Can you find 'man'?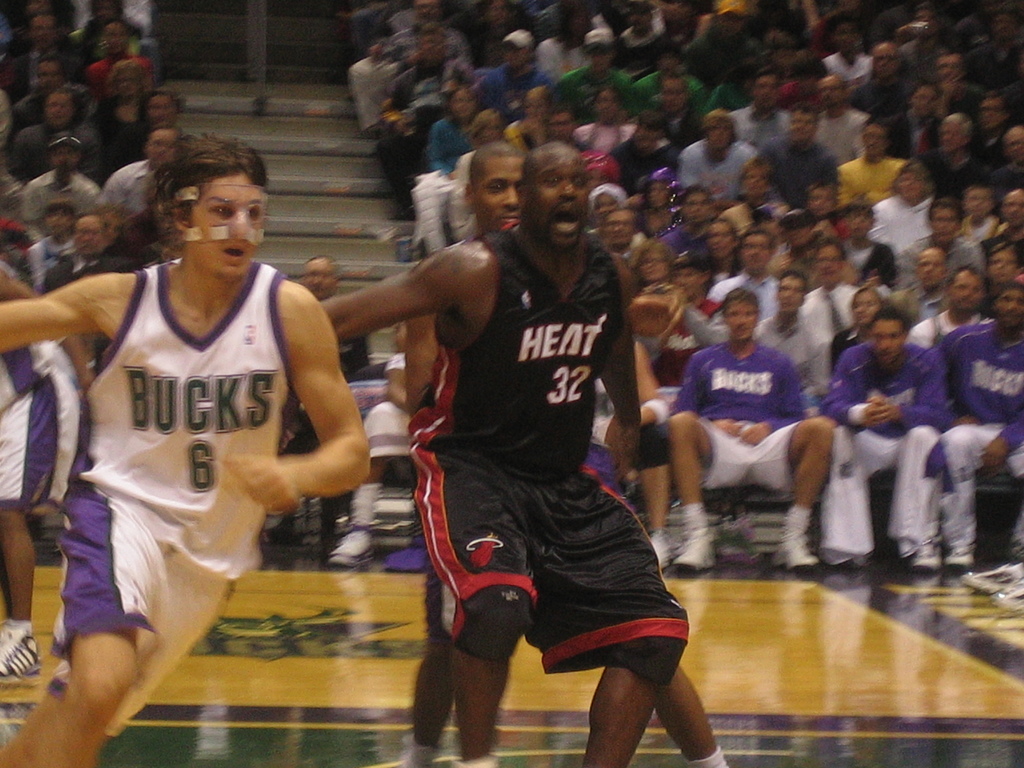
Yes, bounding box: (915,4,950,45).
